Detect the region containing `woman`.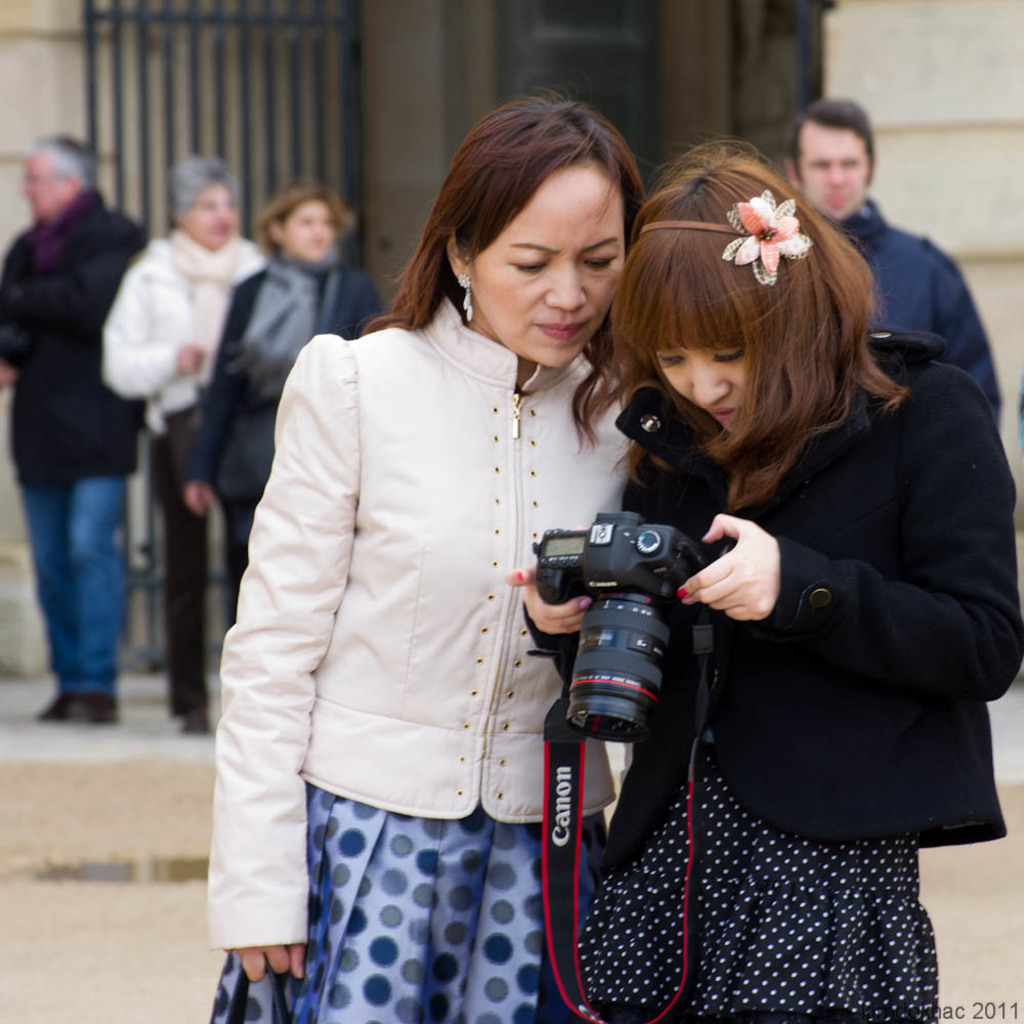
bbox=(181, 180, 388, 622).
